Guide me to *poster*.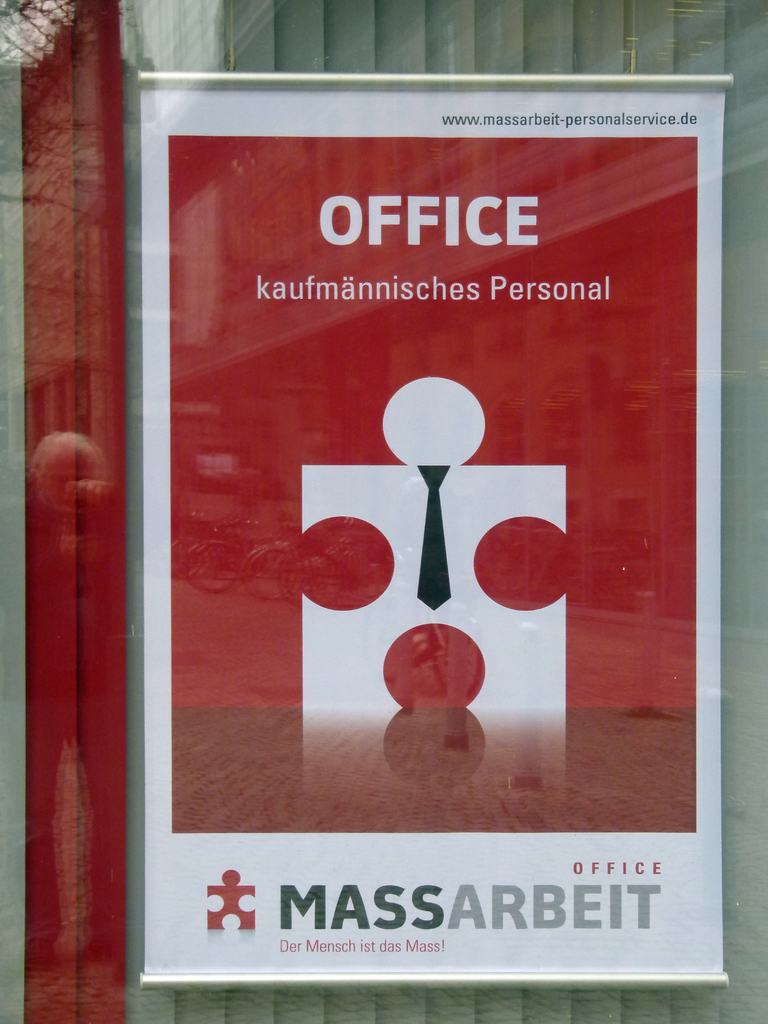
Guidance: [x1=133, y1=72, x2=745, y2=977].
